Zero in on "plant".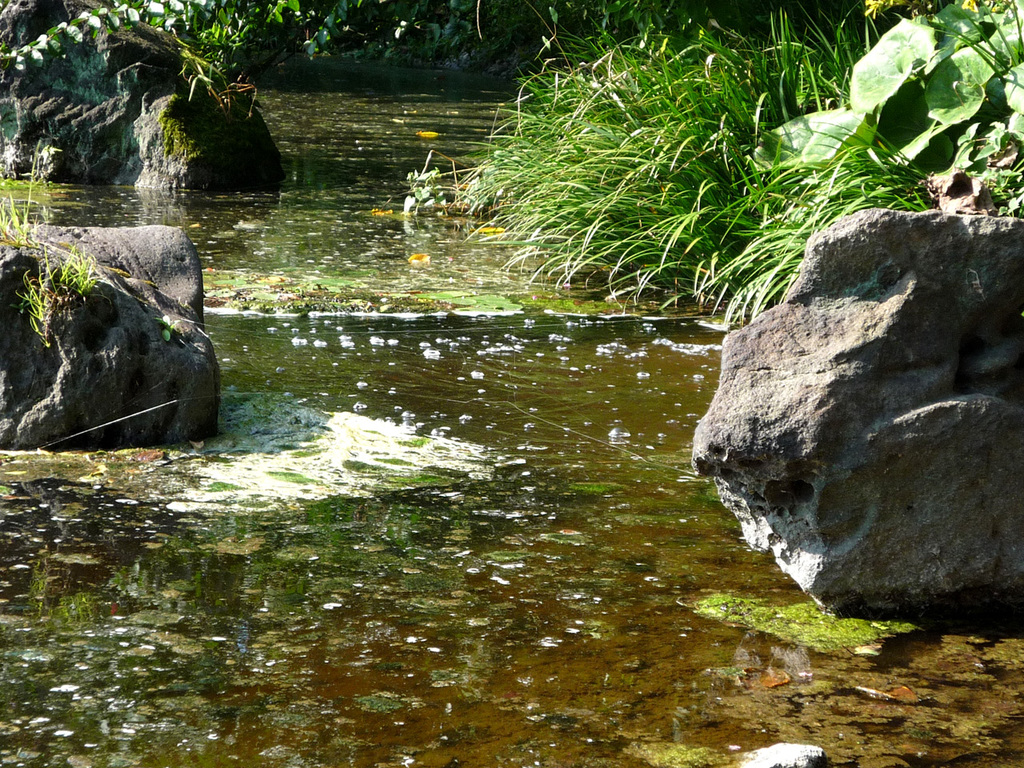
Zeroed in: {"left": 418, "top": 19, "right": 912, "bottom": 318}.
